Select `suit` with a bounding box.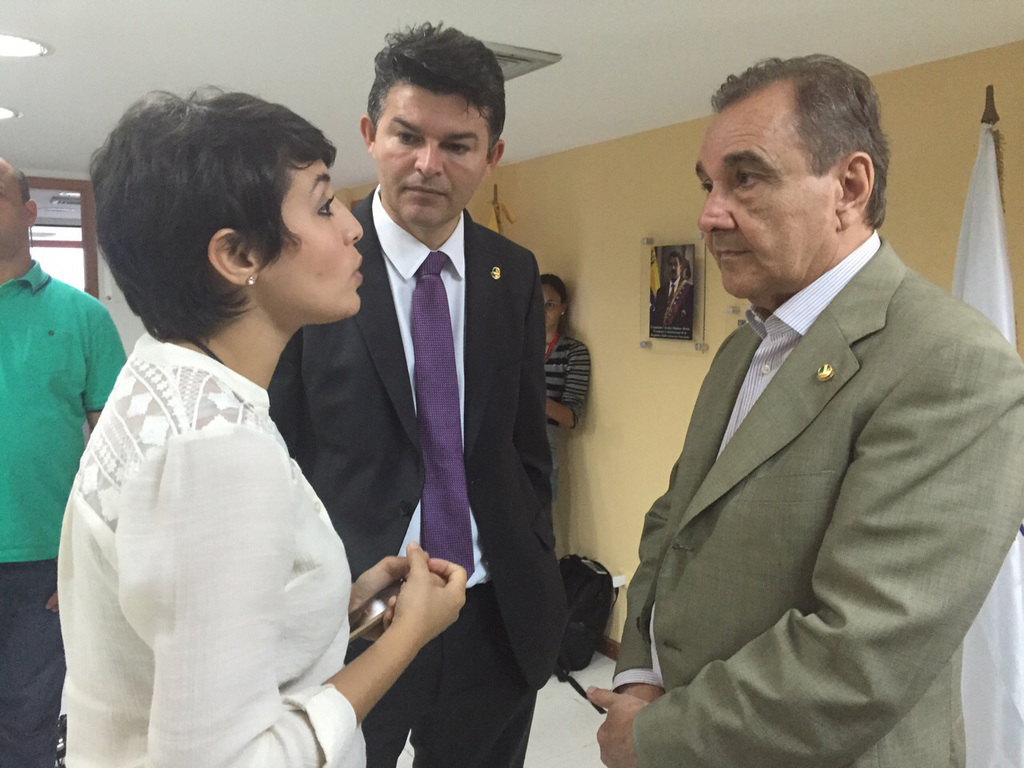
x1=604 y1=121 x2=990 y2=767.
